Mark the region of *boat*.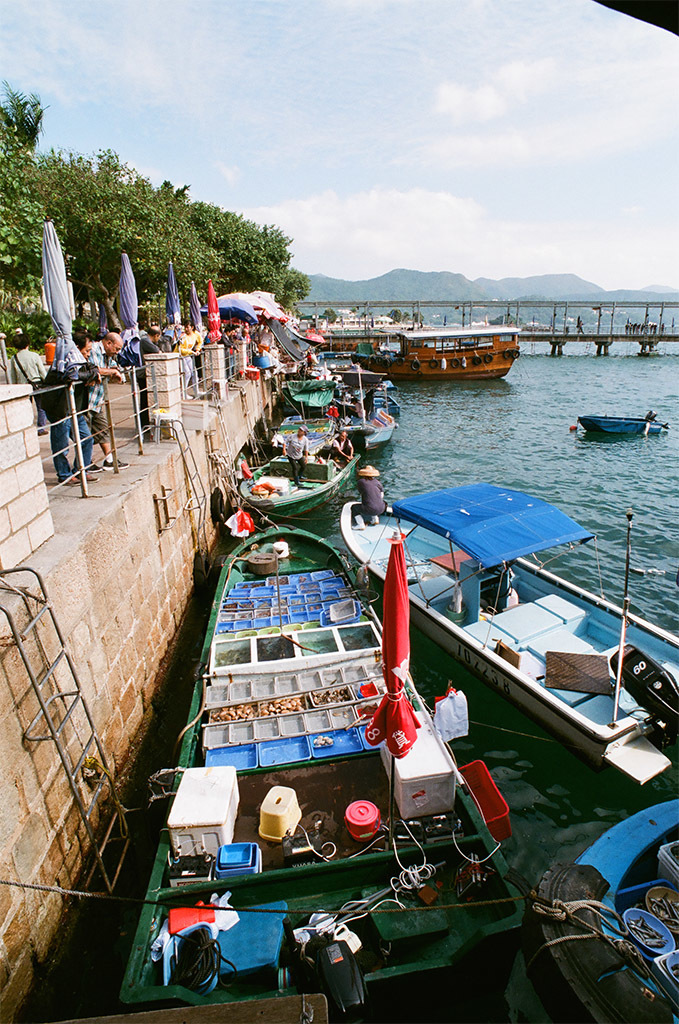
Region: Rect(231, 423, 360, 522).
